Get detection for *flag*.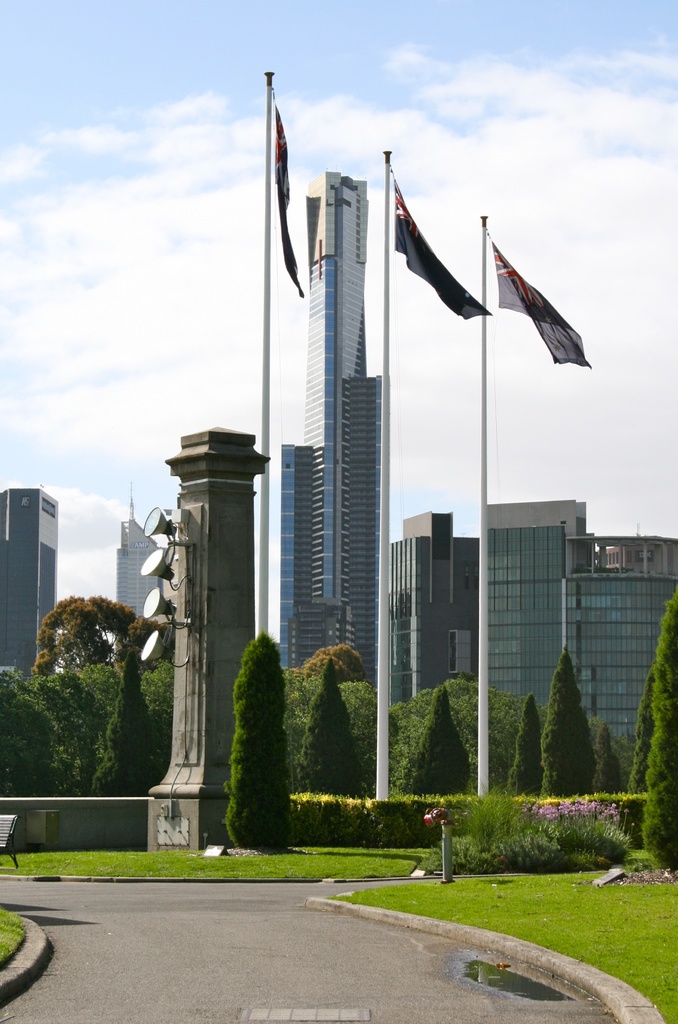
Detection: {"x1": 493, "y1": 239, "x2": 591, "y2": 367}.
